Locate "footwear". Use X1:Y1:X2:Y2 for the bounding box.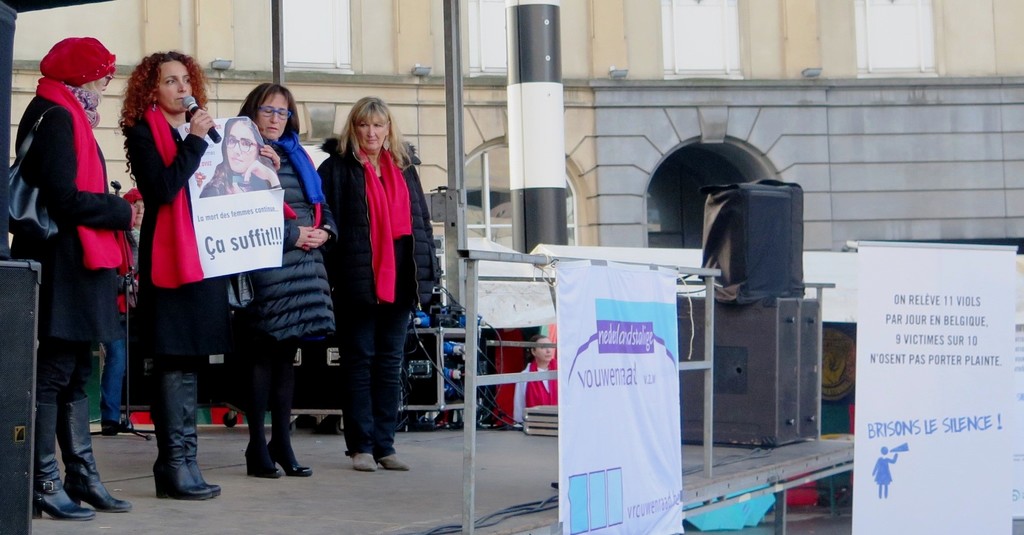
350:449:382:472.
